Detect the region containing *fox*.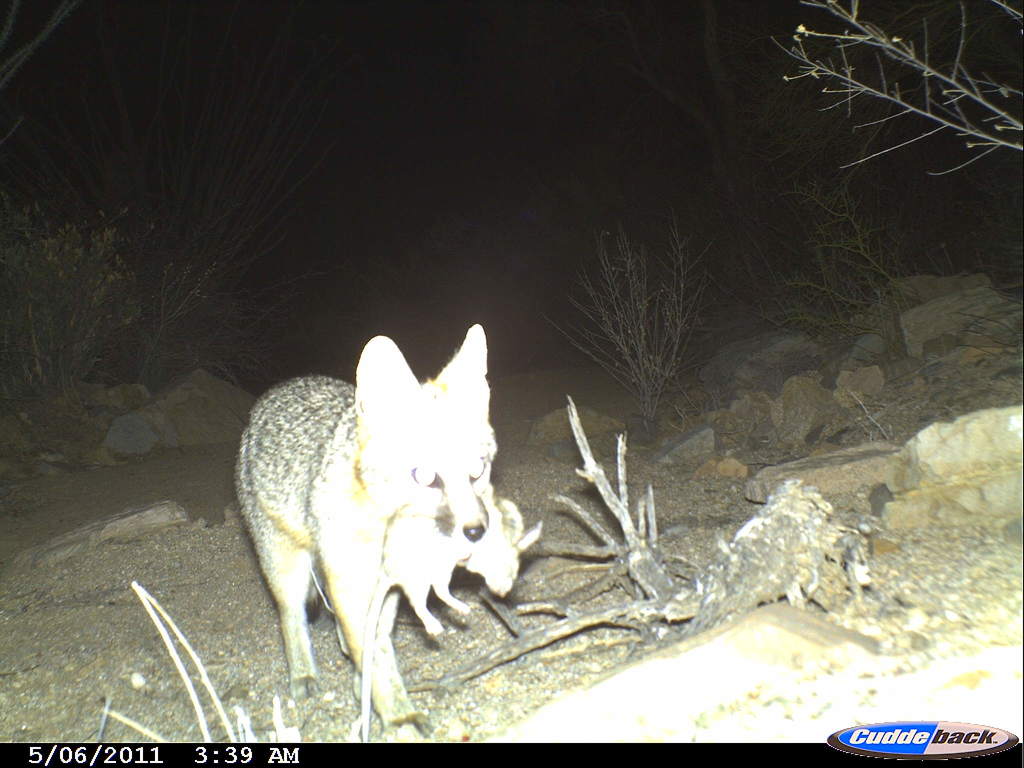
crop(230, 321, 500, 730).
